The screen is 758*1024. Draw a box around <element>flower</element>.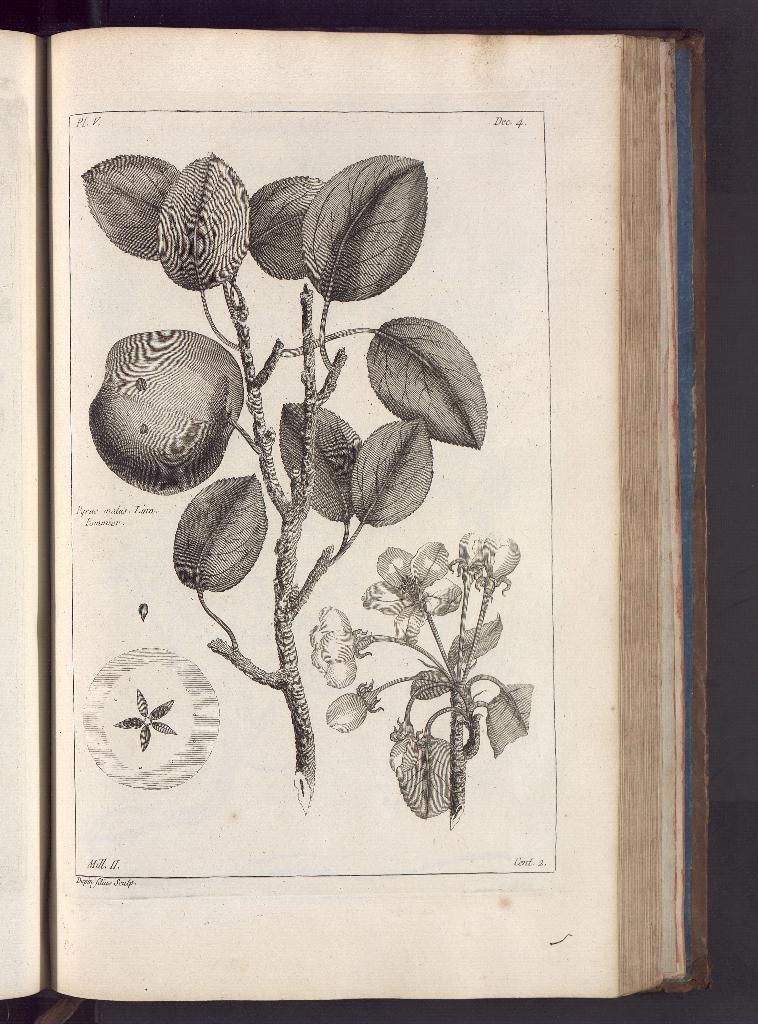
Rect(354, 542, 472, 650).
